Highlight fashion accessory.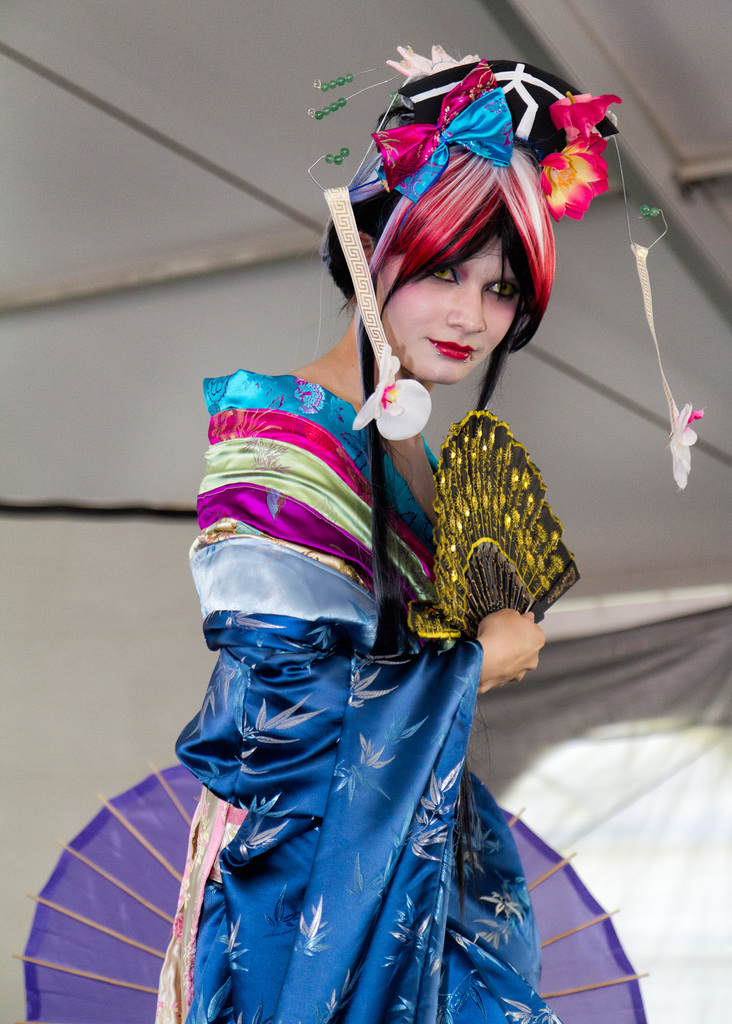
Highlighted region: pyautogui.locateOnScreen(422, 404, 585, 645).
